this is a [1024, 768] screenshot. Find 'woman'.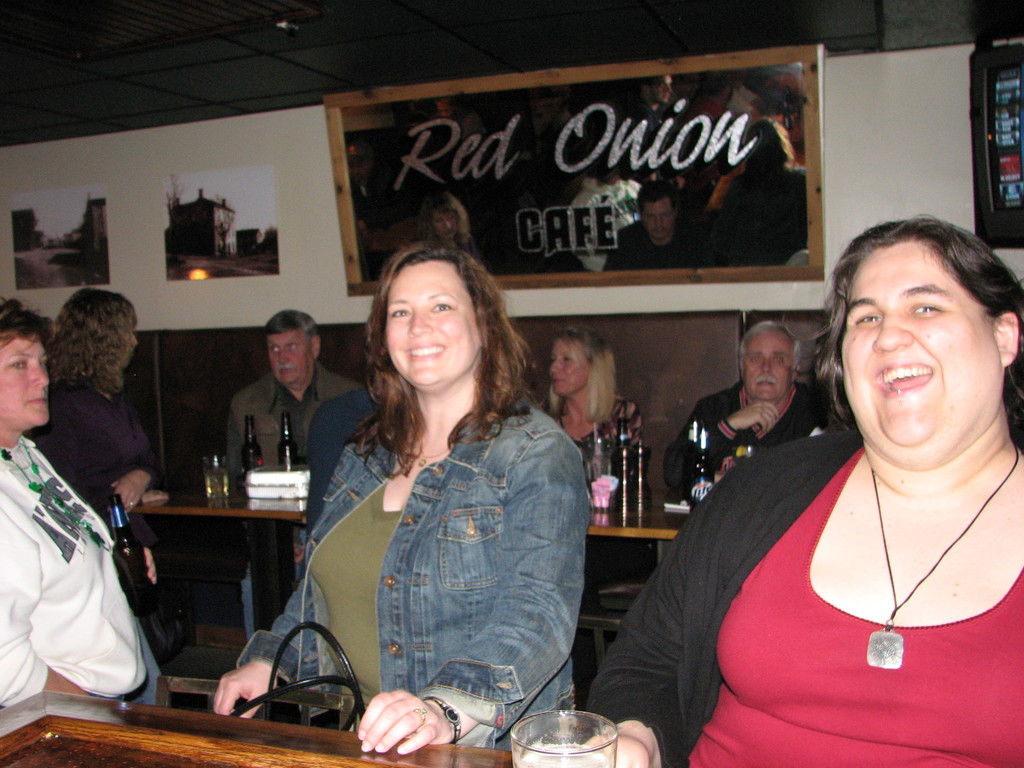
Bounding box: 207:243:594:758.
